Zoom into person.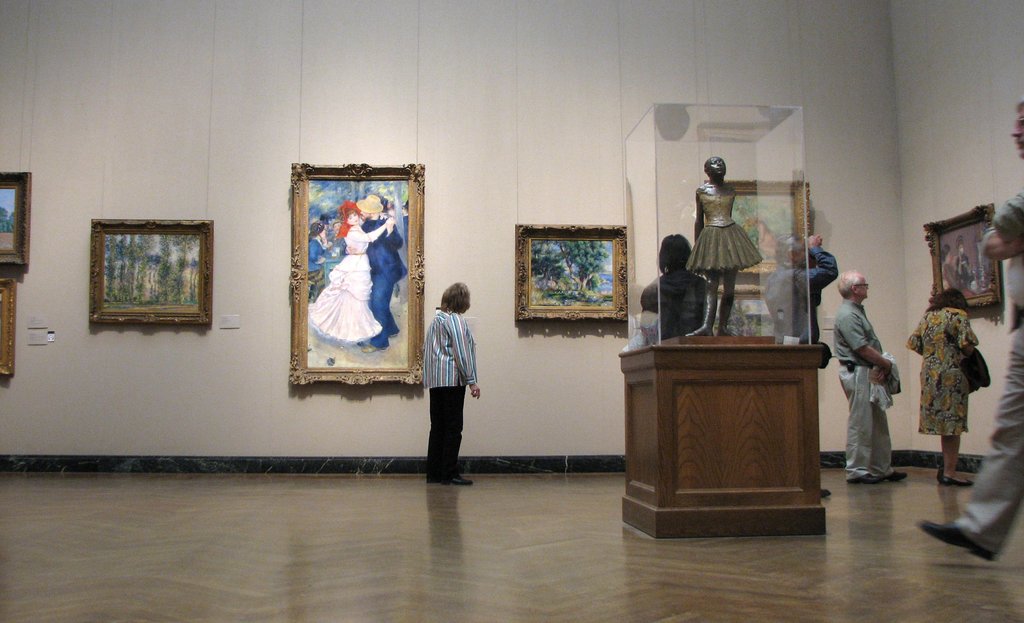
Zoom target: crop(765, 220, 843, 358).
